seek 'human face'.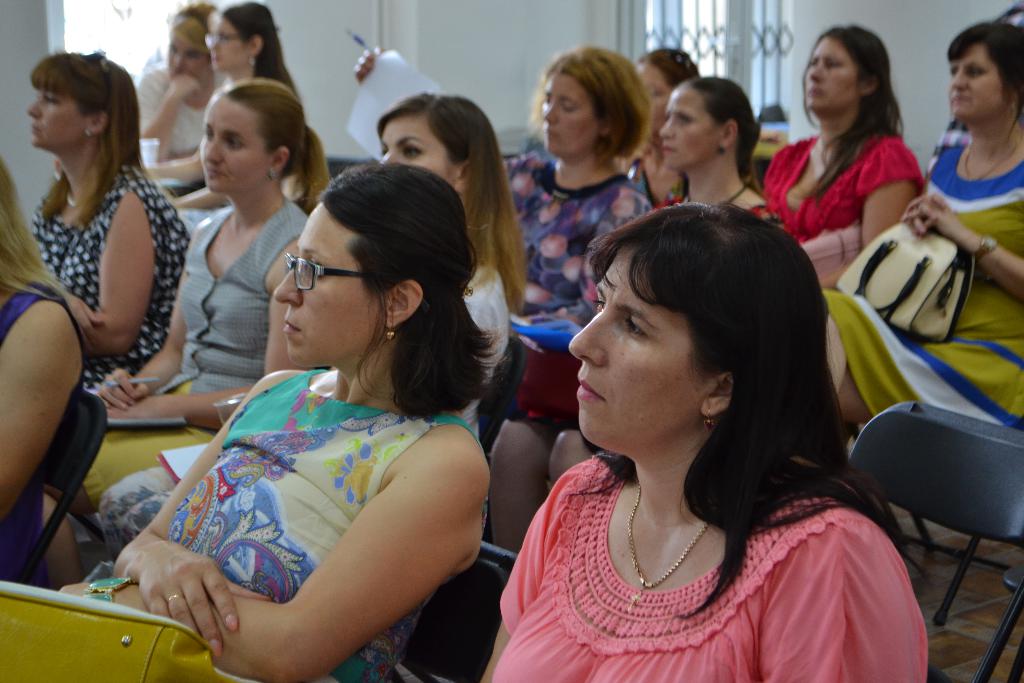
BBox(945, 45, 1012, 120).
